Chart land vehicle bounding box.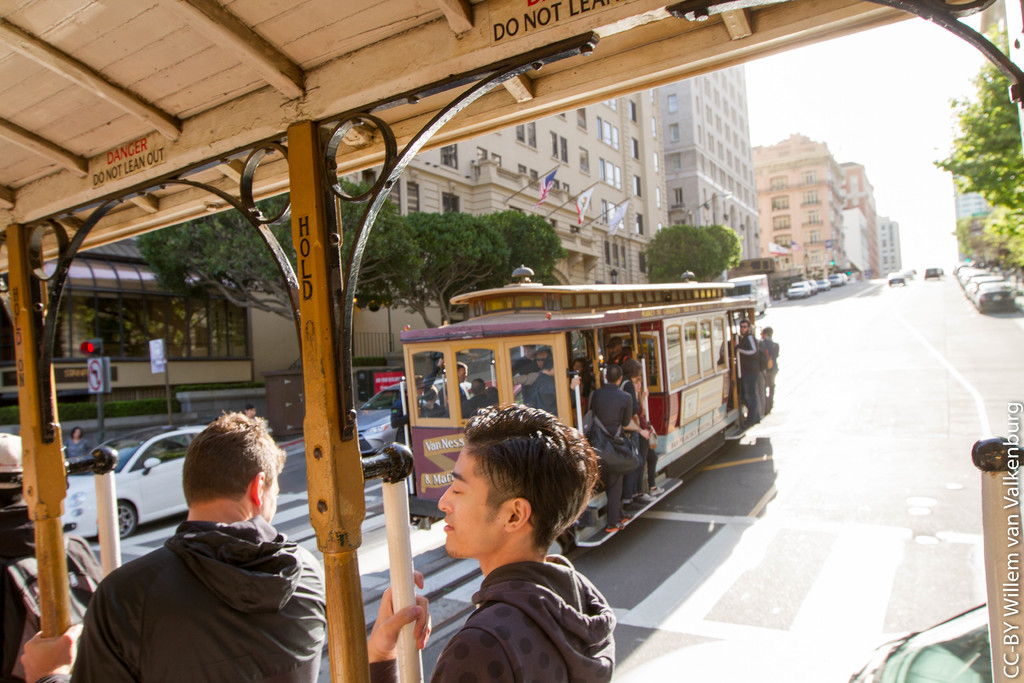
Charted: pyautogui.locateOnScreen(922, 266, 940, 278).
